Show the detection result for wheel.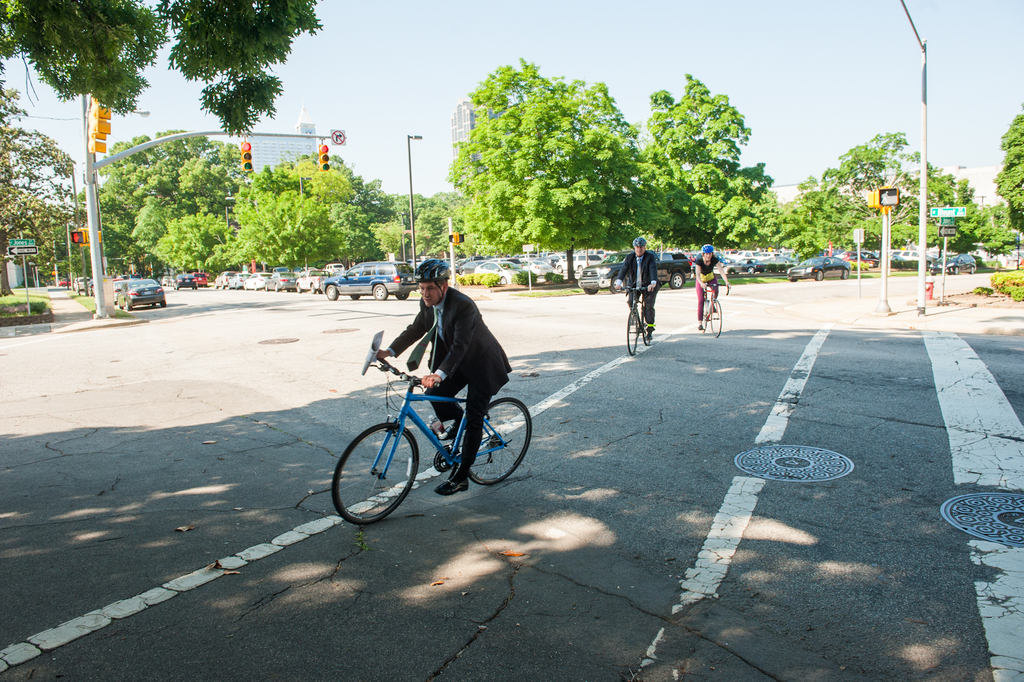
[left=623, top=304, right=647, bottom=356].
